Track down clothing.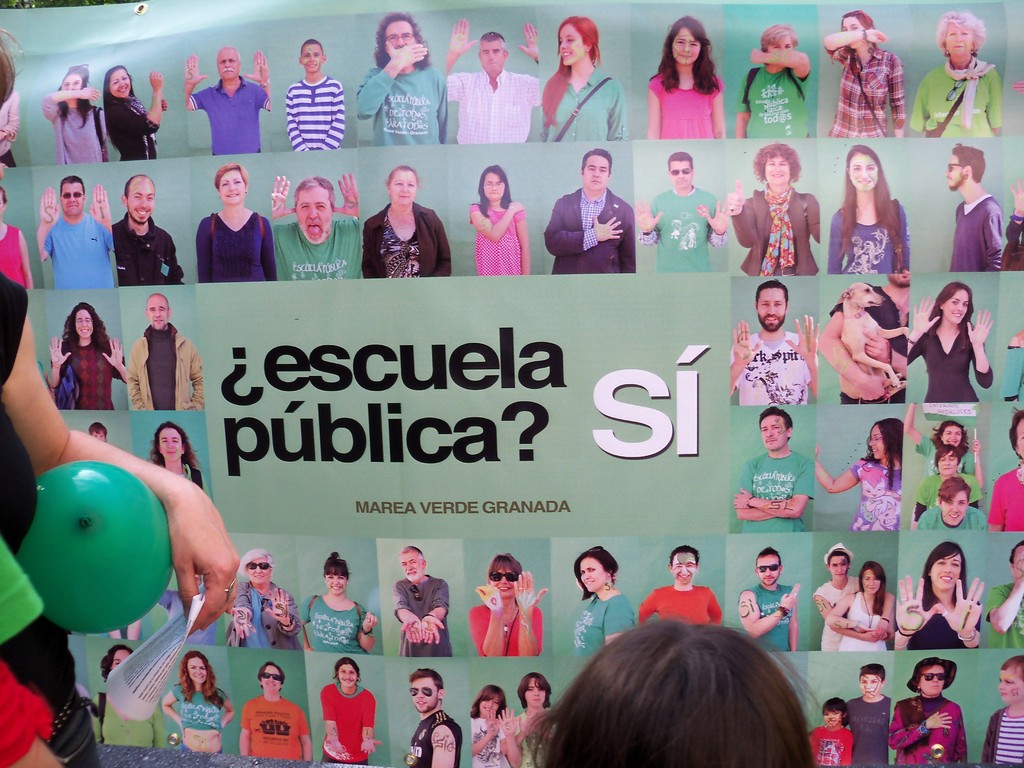
Tracked to box=[577, 592, 628, 653].
